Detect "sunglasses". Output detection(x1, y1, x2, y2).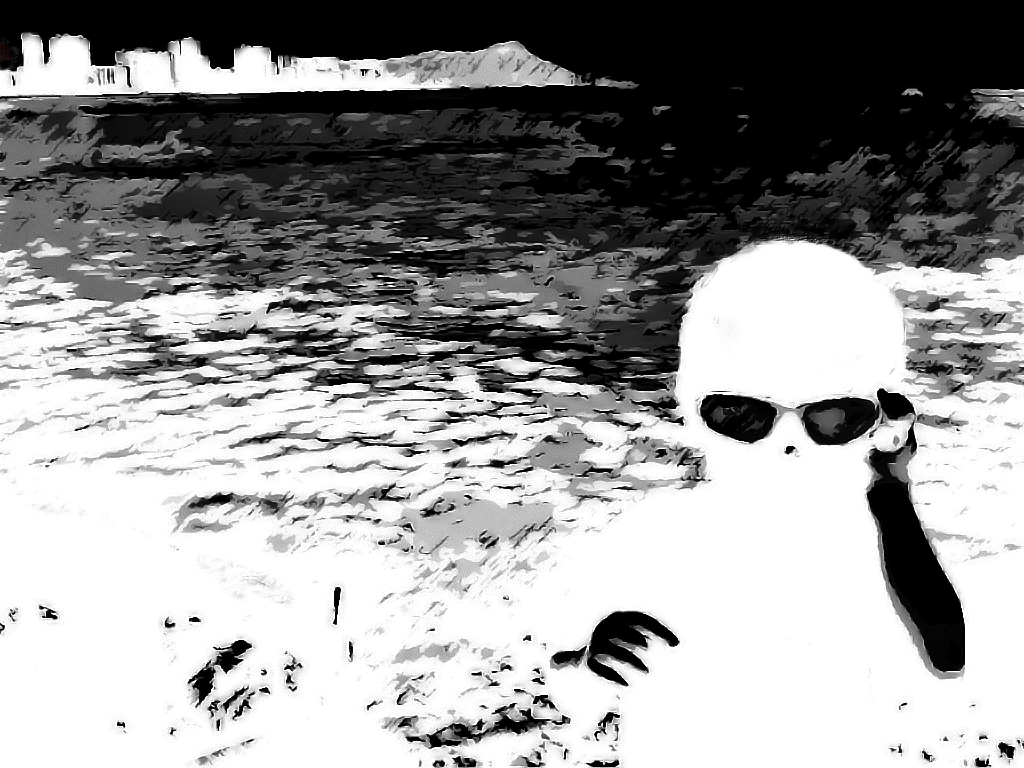
detection(692, 392, 884, 443).
